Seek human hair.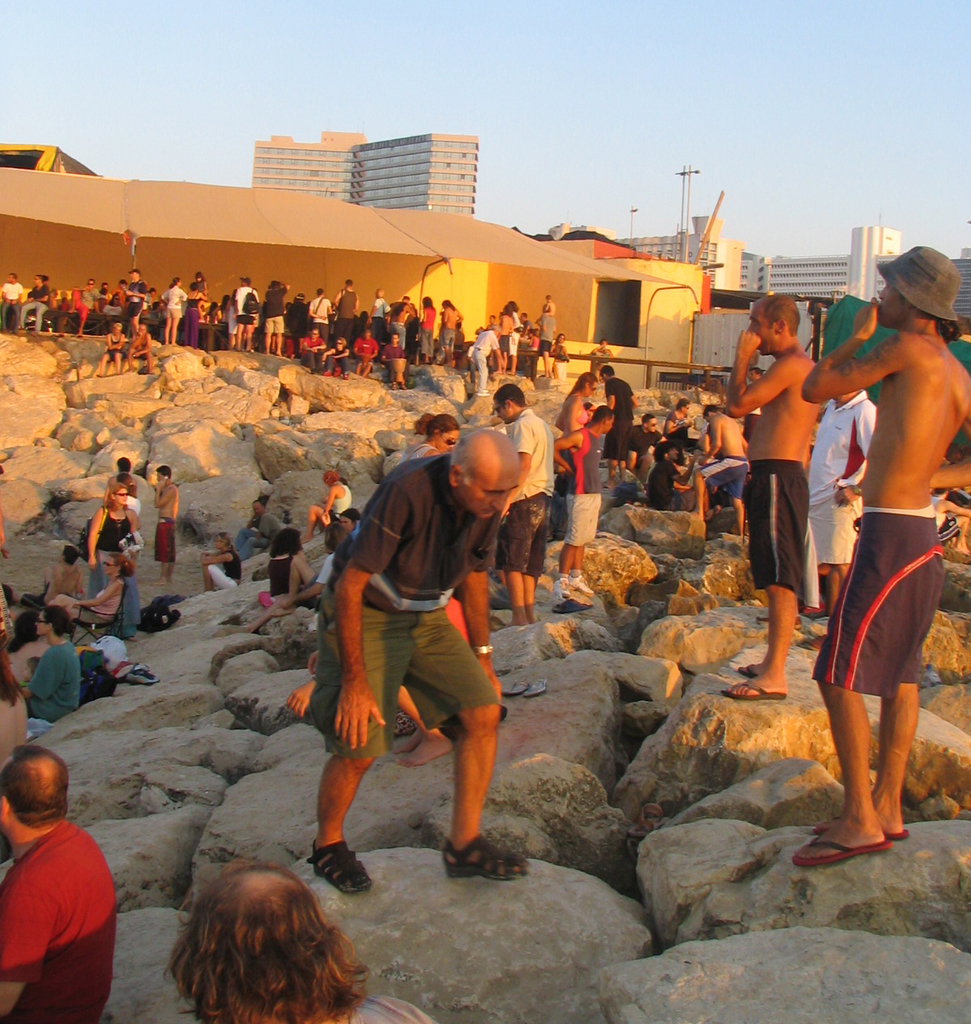
8,270,17,281.
